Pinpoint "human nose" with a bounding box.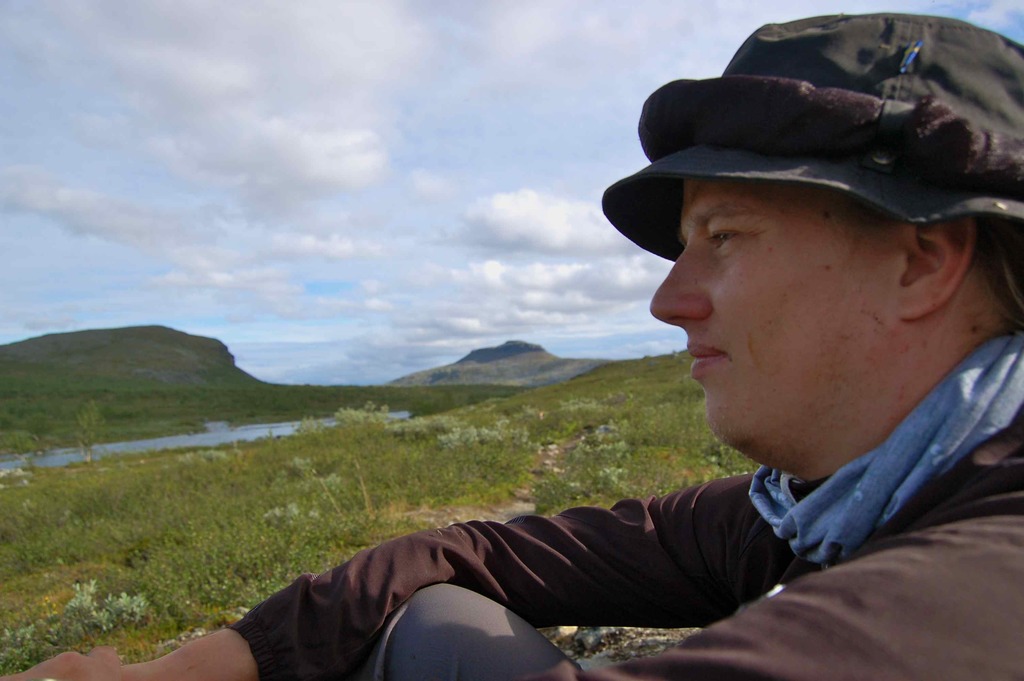
detection(648, 238, 719, 327).
